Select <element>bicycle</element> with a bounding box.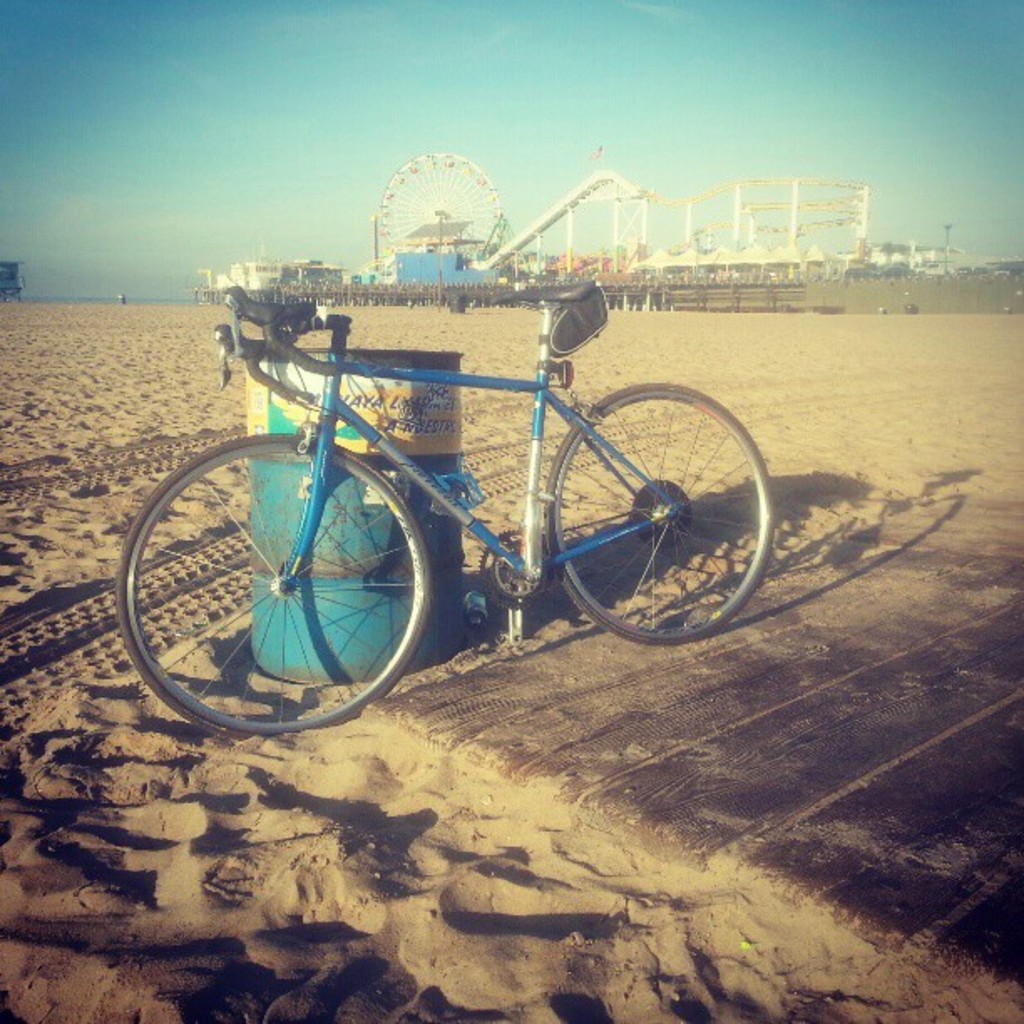
(134,241,775,716).
